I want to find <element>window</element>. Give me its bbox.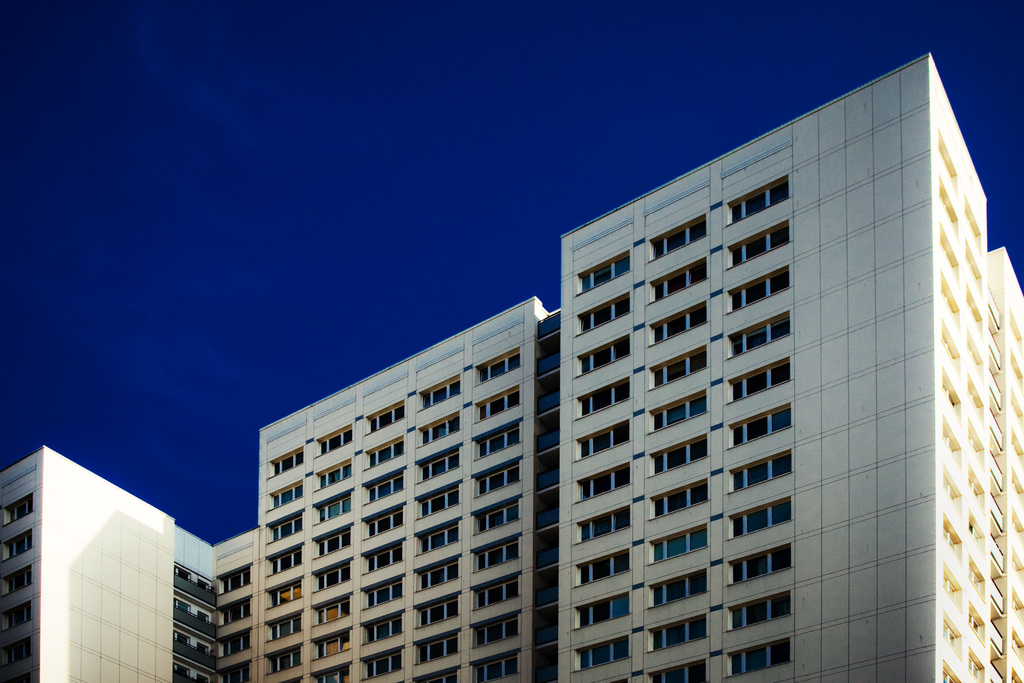
detection(578, 290, 623, 329).
